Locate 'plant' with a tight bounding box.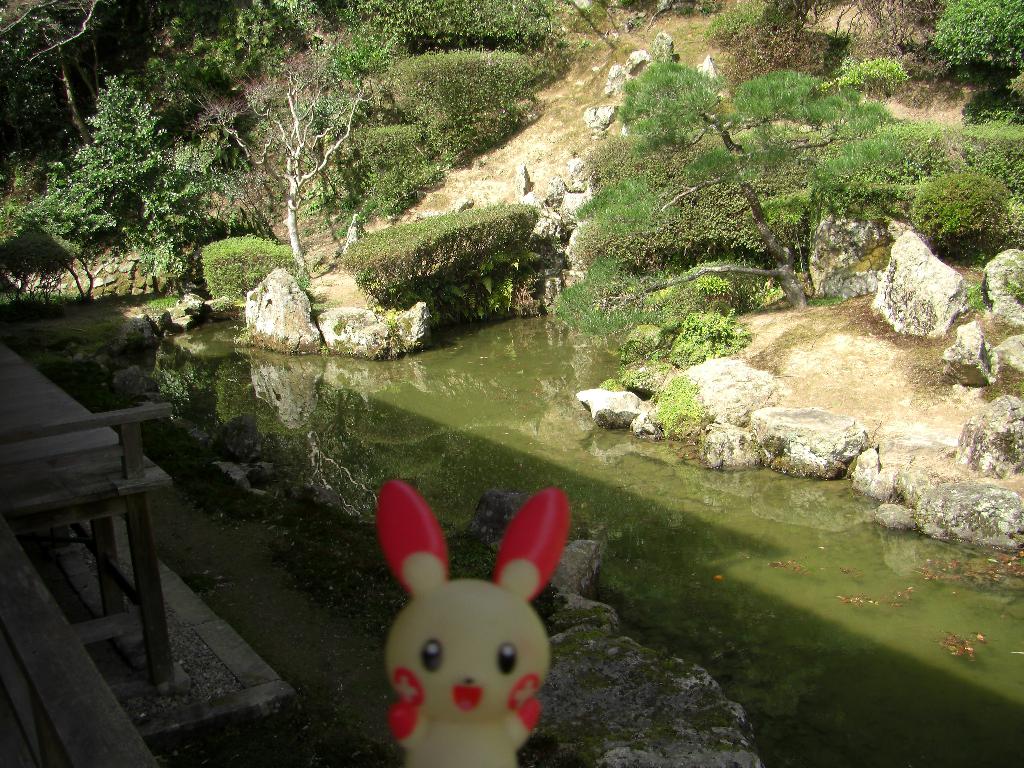
{"x1": 587, "y1": 365, "x2": 661, "y2": 399}.
